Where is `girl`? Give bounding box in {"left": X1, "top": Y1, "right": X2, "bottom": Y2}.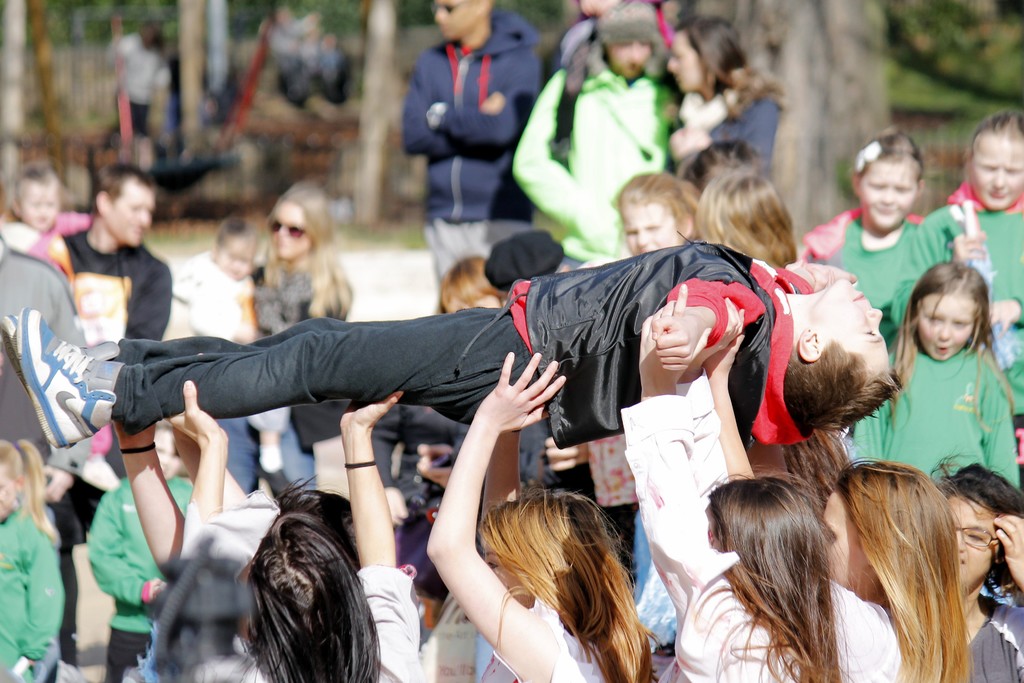
{"left": 801, "top": 126, "right": 942, "bottom": 366}.
